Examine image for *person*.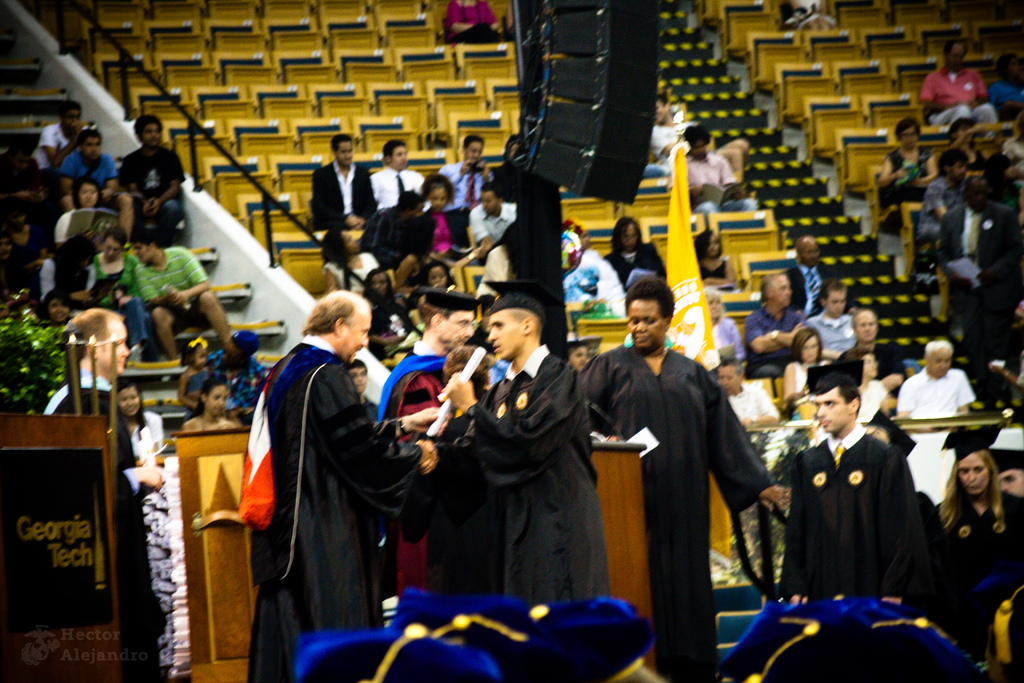
Examination result: 380/185/431/270.
